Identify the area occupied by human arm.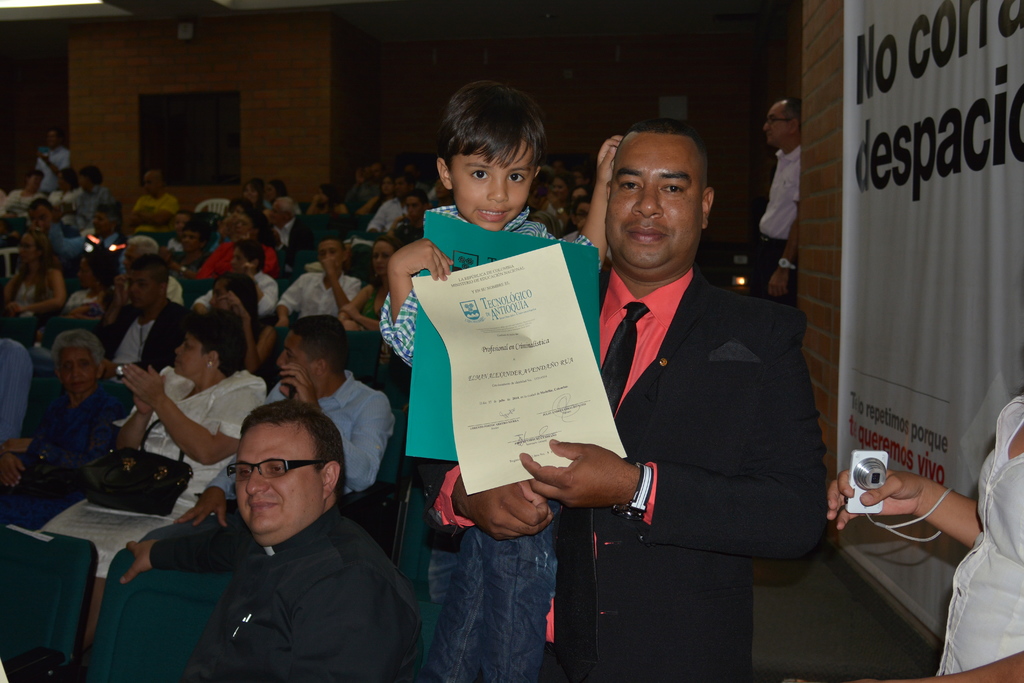
Area: [109,374,163,456].
